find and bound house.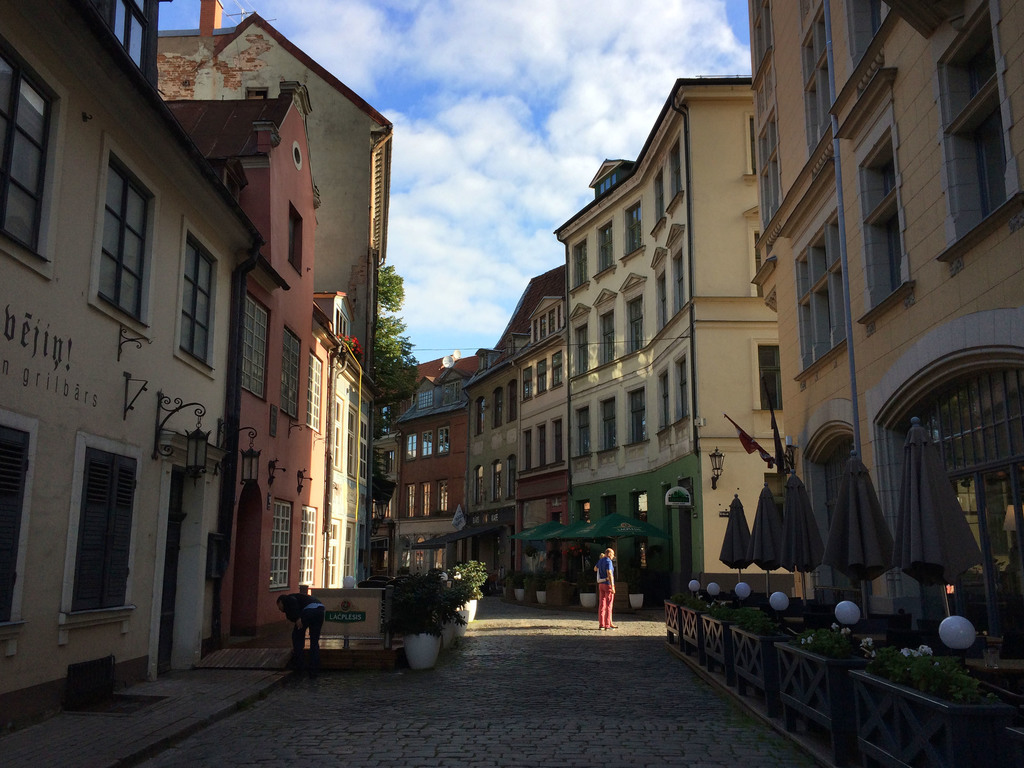
Bound: (11, 0, 355, 714).
